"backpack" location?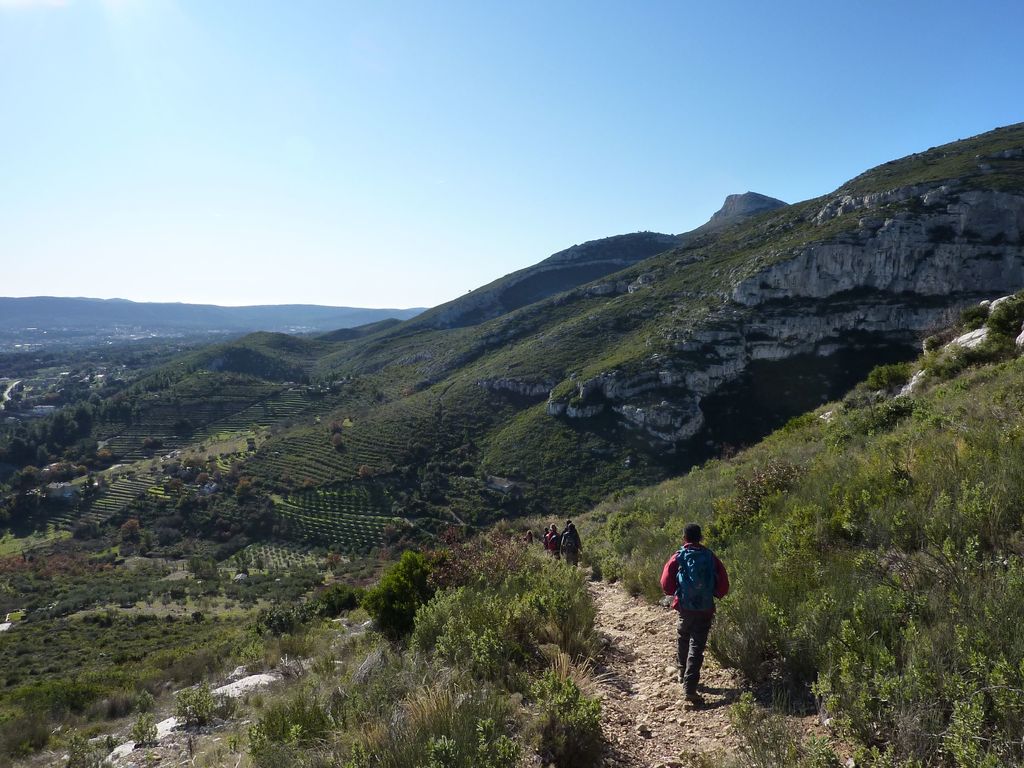
[left=552, top=532, right=564, bottom=555]
